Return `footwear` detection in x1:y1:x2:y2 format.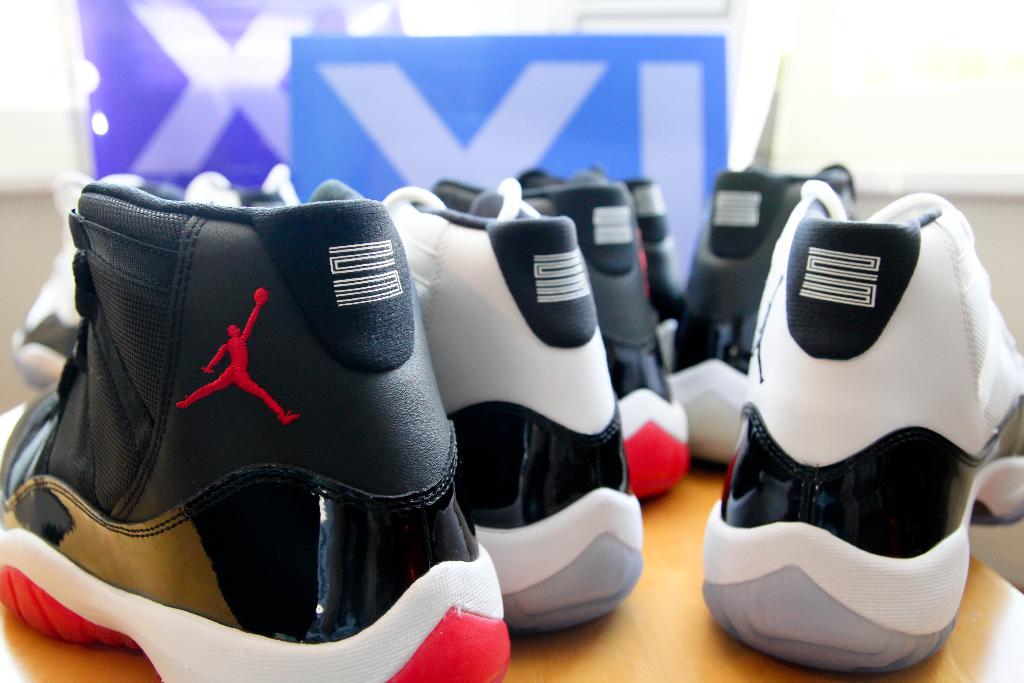
440:179:687:488.
